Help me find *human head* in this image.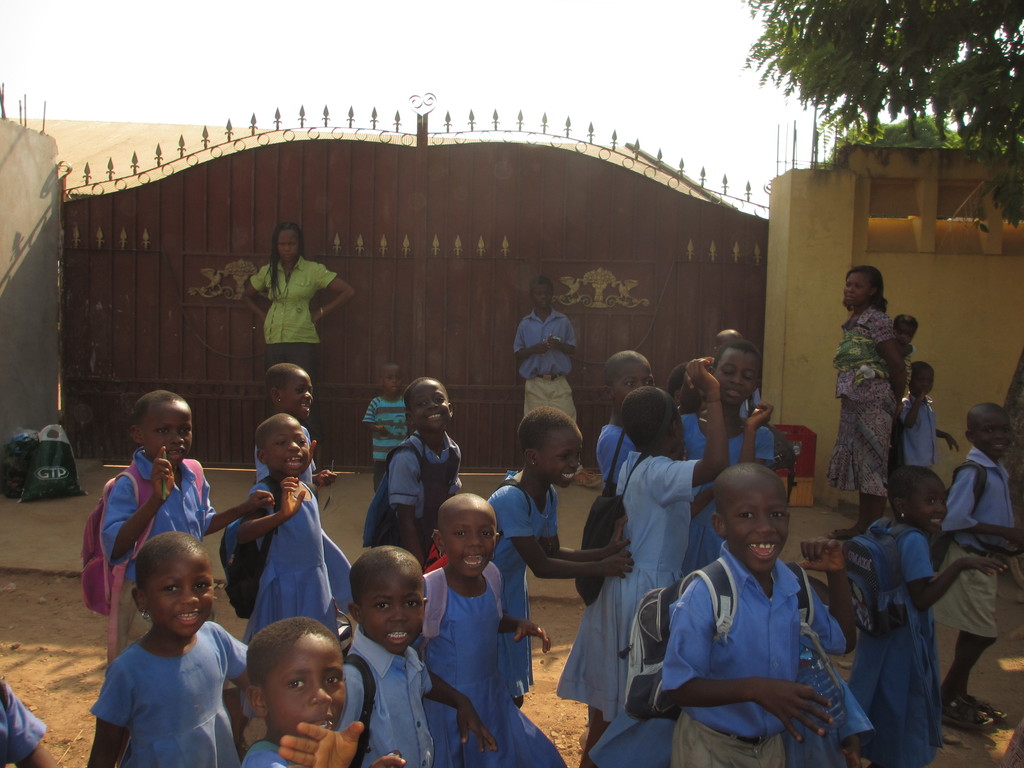
Found it: detection(710, 339, 762, 406).
